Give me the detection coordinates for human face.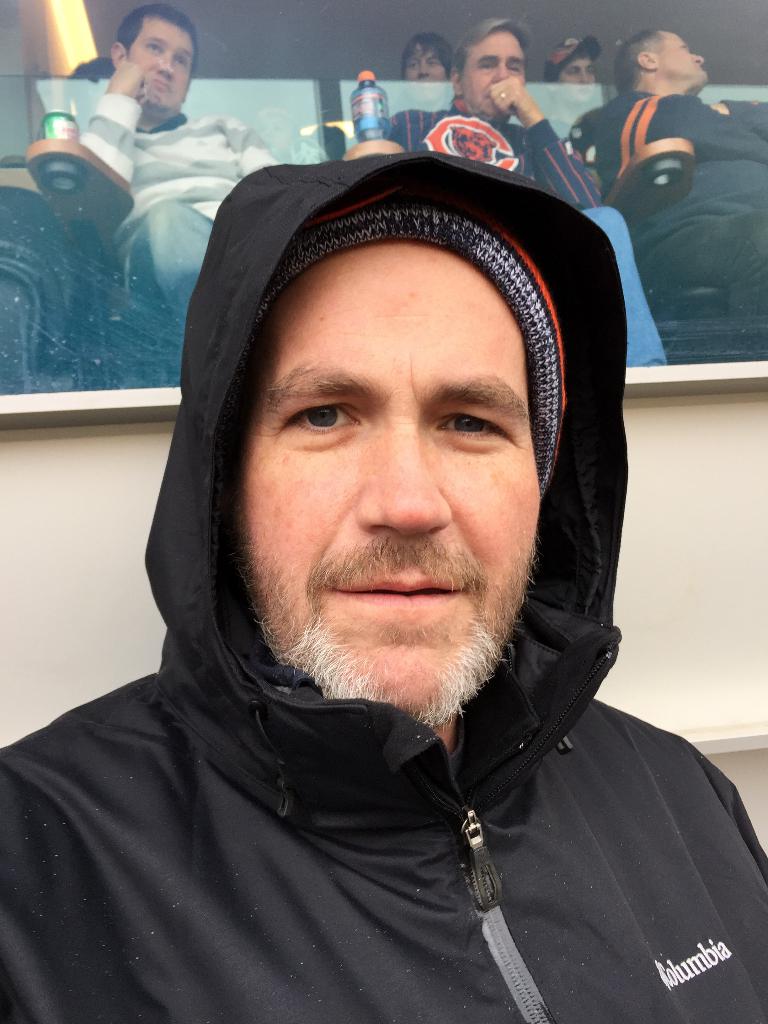
404/48/443/93.
